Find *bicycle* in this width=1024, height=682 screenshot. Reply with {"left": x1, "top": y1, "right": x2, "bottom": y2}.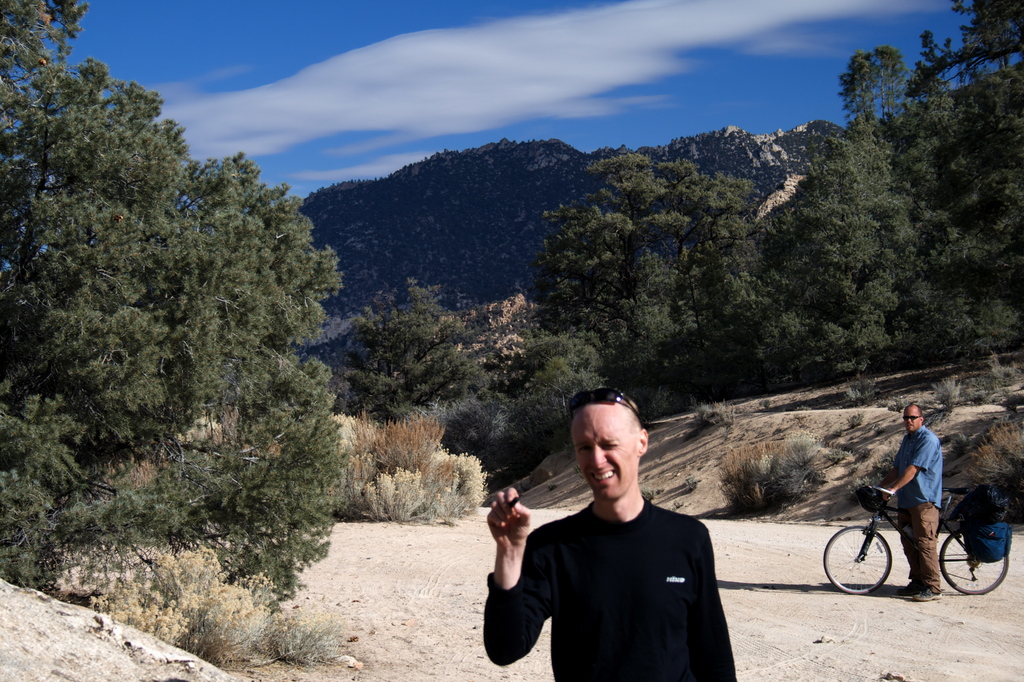
{"left": 824, "top": 484, "right": 1010, "bottom": 594}.
